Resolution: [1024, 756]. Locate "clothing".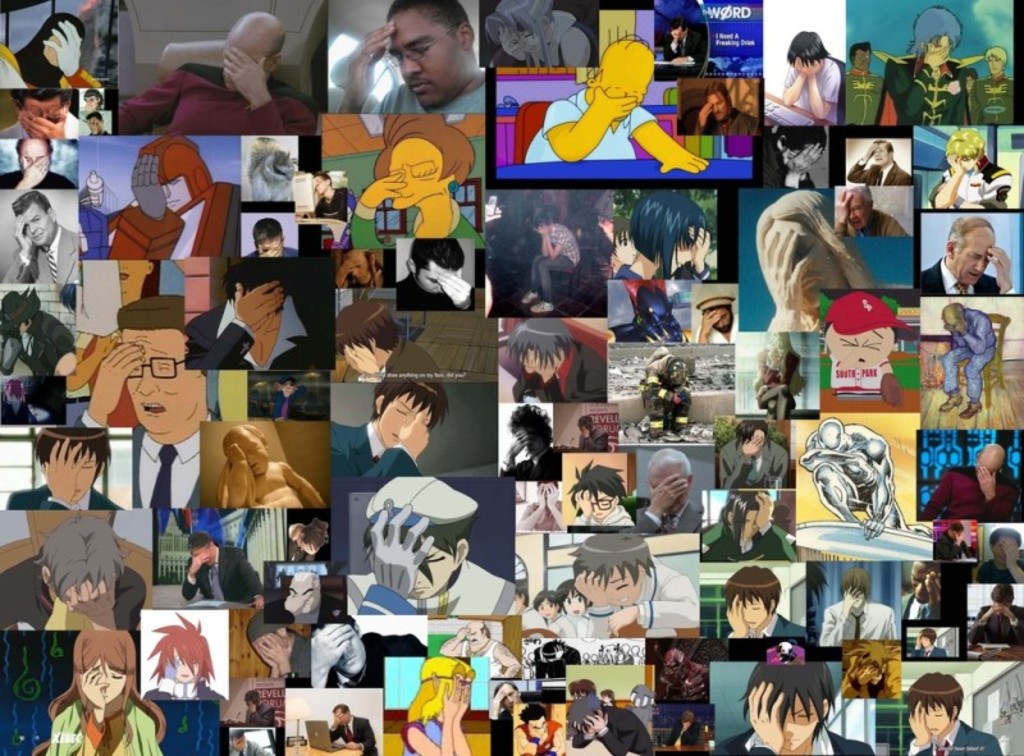
[508, 347, 616, 402].
